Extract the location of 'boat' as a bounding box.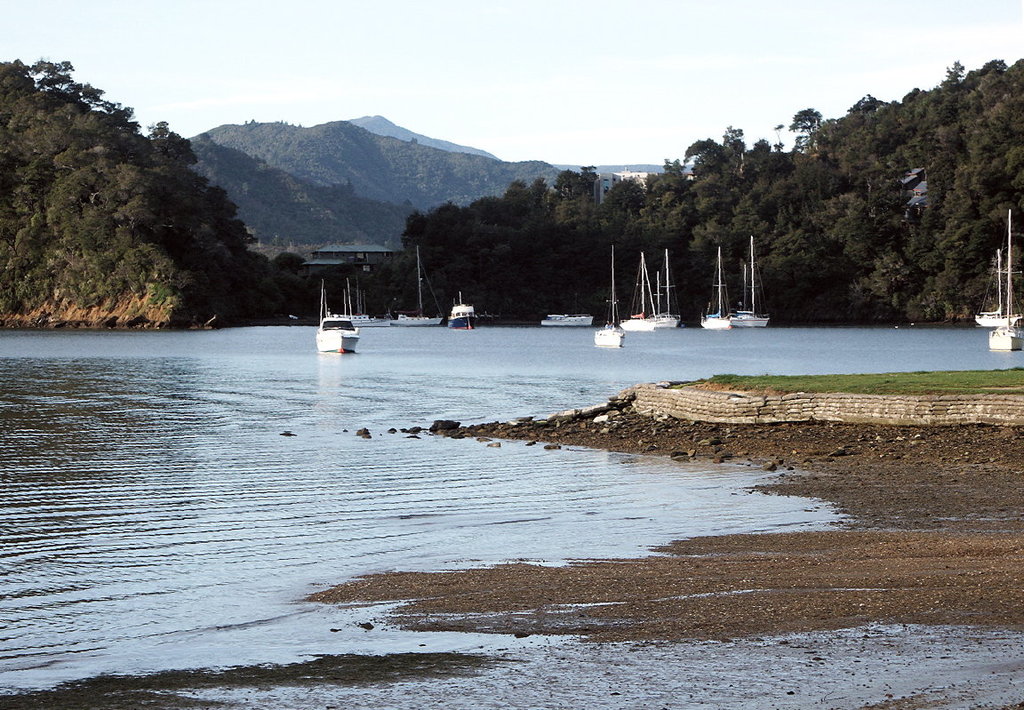
pyautogui.locateOnScreen(446, 287, 478, 327).
